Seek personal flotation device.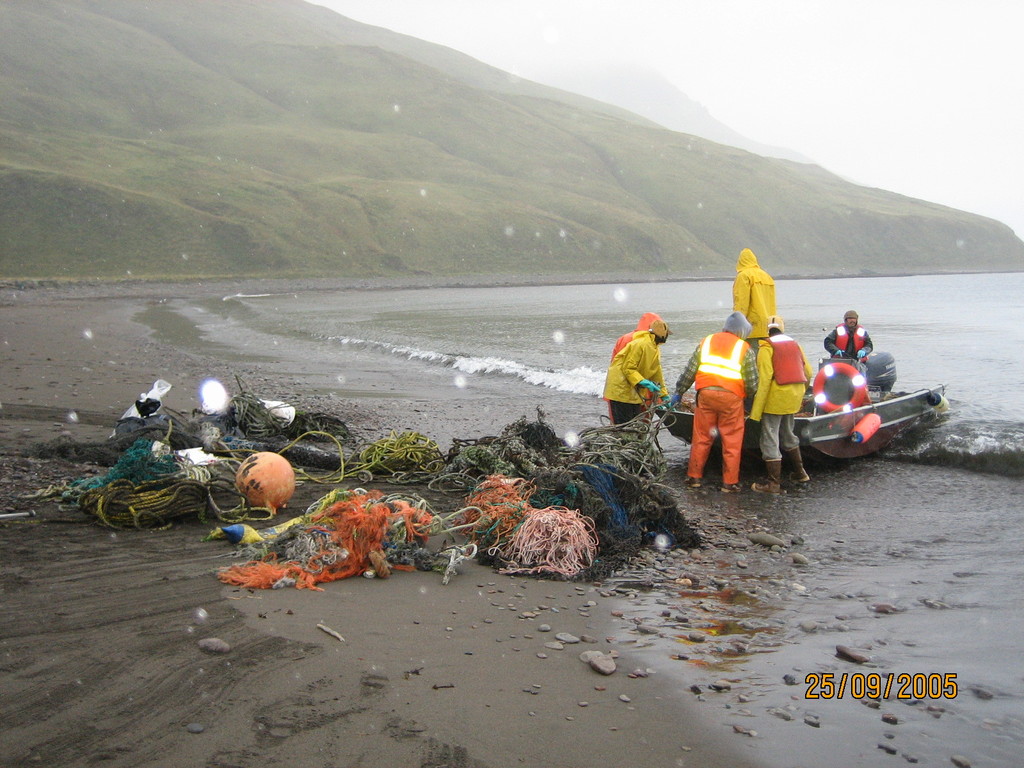
x1=822, y1=322, x2=862, y2=365.
